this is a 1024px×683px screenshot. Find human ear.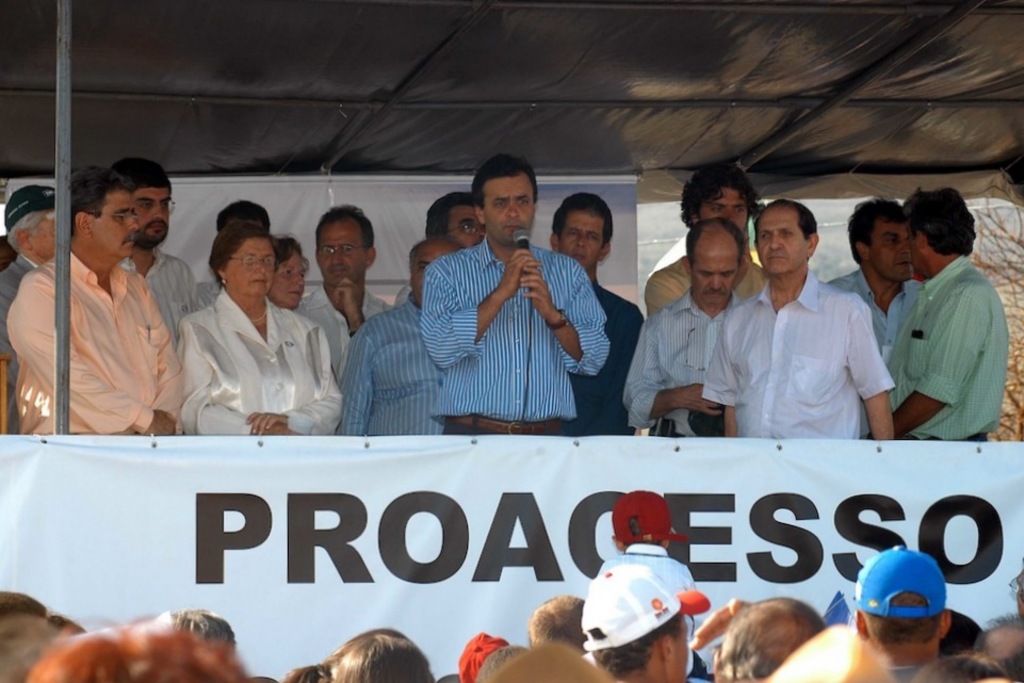
Bounding box: (left=916, top=225, right=927, bottom=248).
